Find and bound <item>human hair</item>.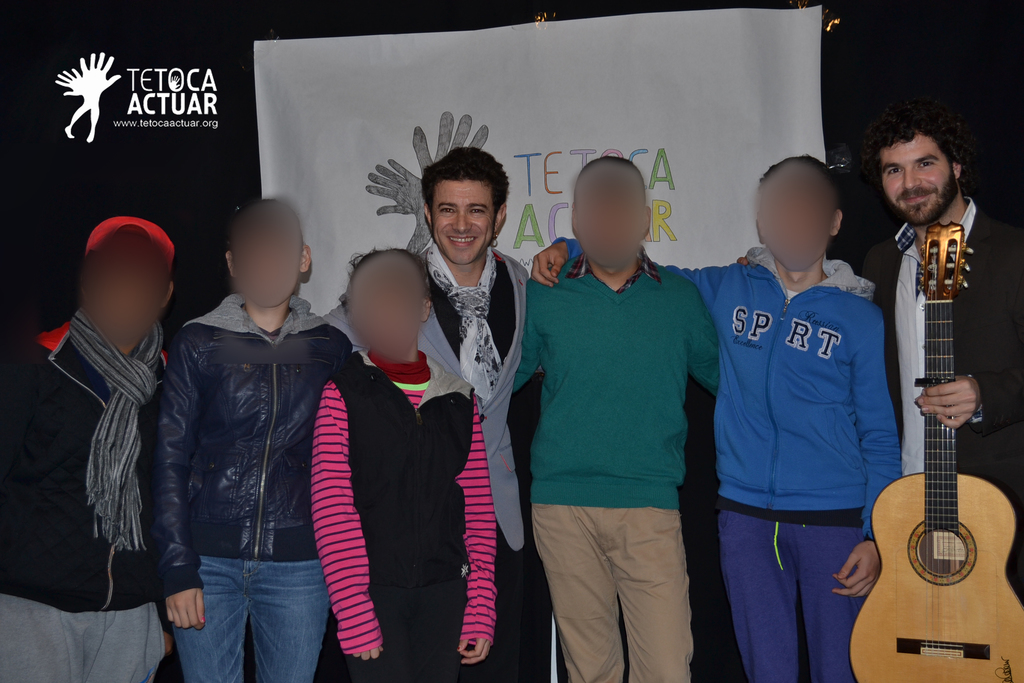
Bound: x1=758, y1=153, x2=838, y2=204.
